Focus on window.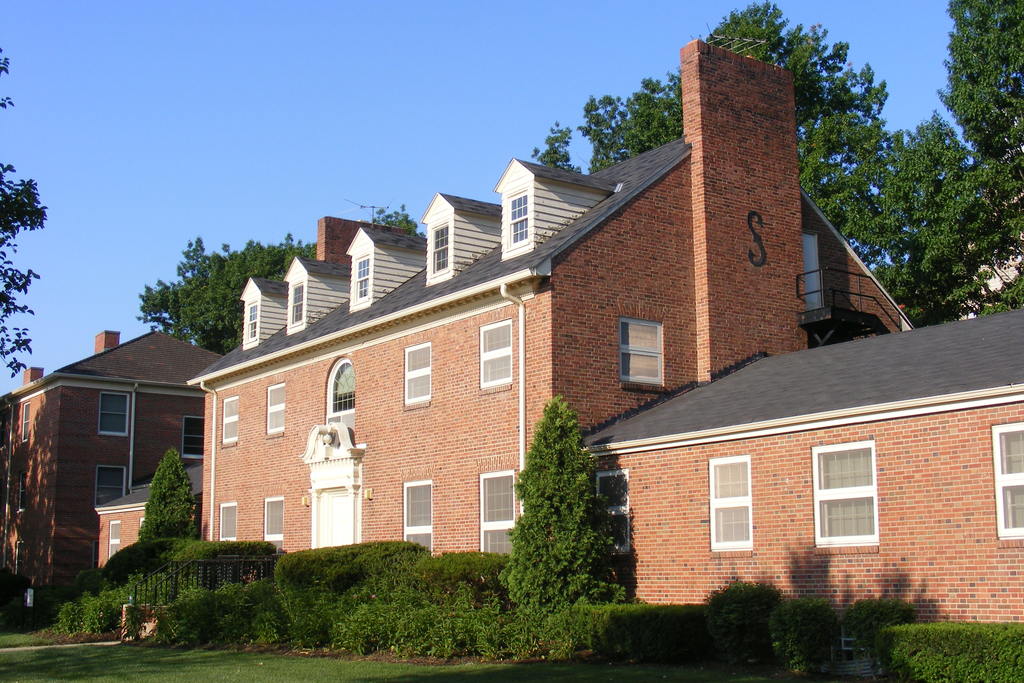
Focused at BBox(817, 448, 889, 557).
